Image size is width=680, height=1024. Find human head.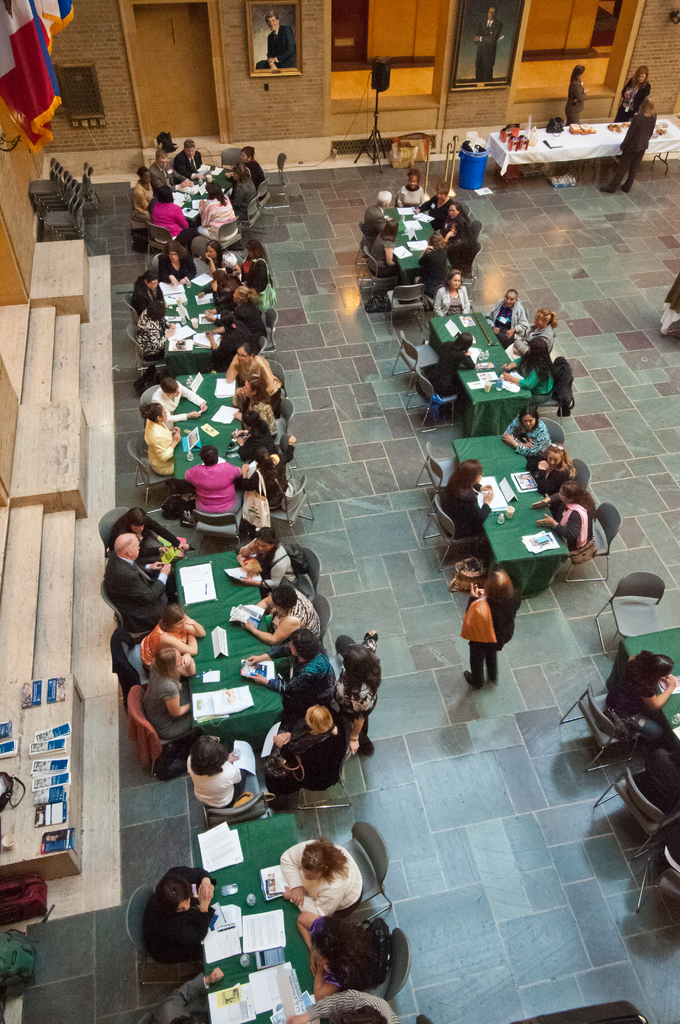
<region>298, 840, 332, 882</region>.
